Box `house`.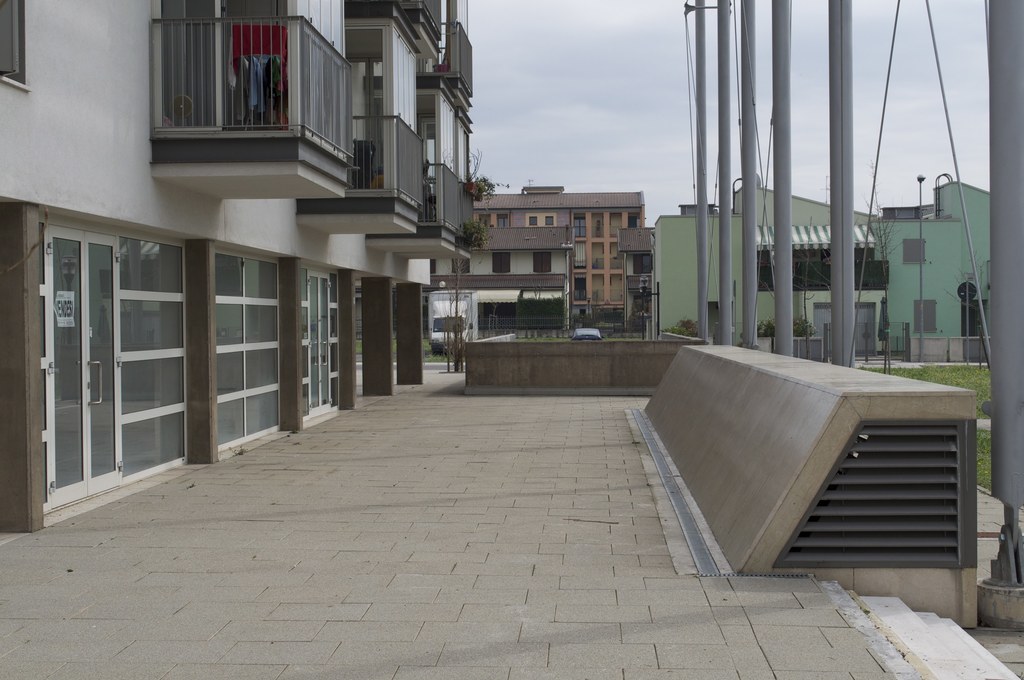
(x1=349, y1=4, x2=435, y2=370).
